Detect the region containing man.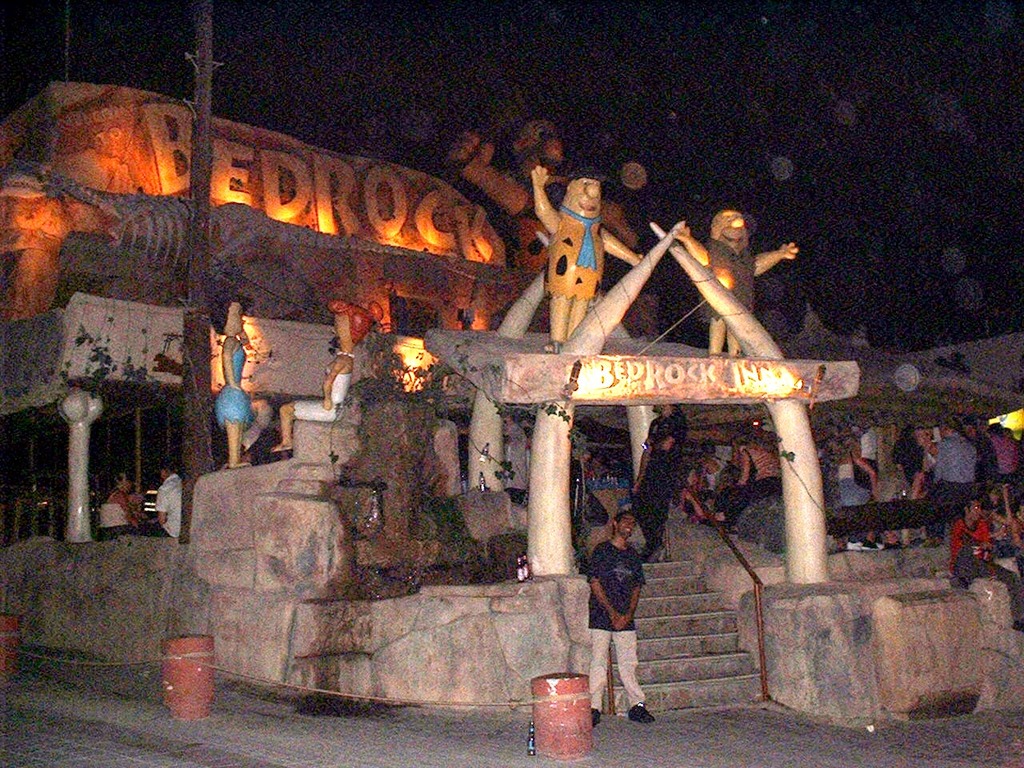
<region>570, 509, 667, 709</region>.
